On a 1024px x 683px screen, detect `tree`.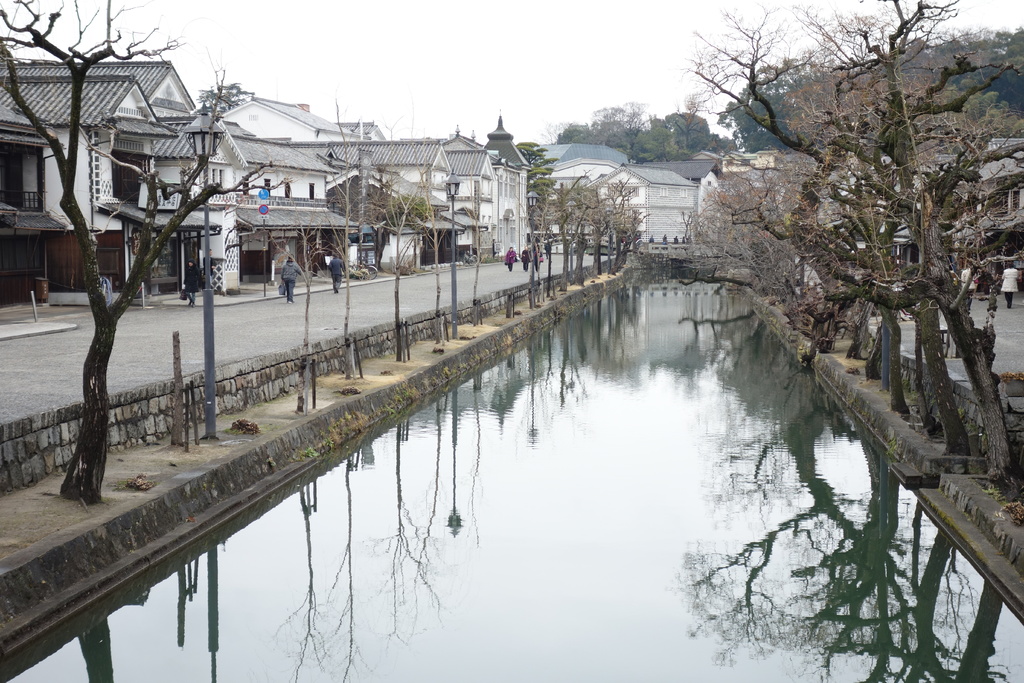
x1=566 y1=186 x2=595 y2=284.
